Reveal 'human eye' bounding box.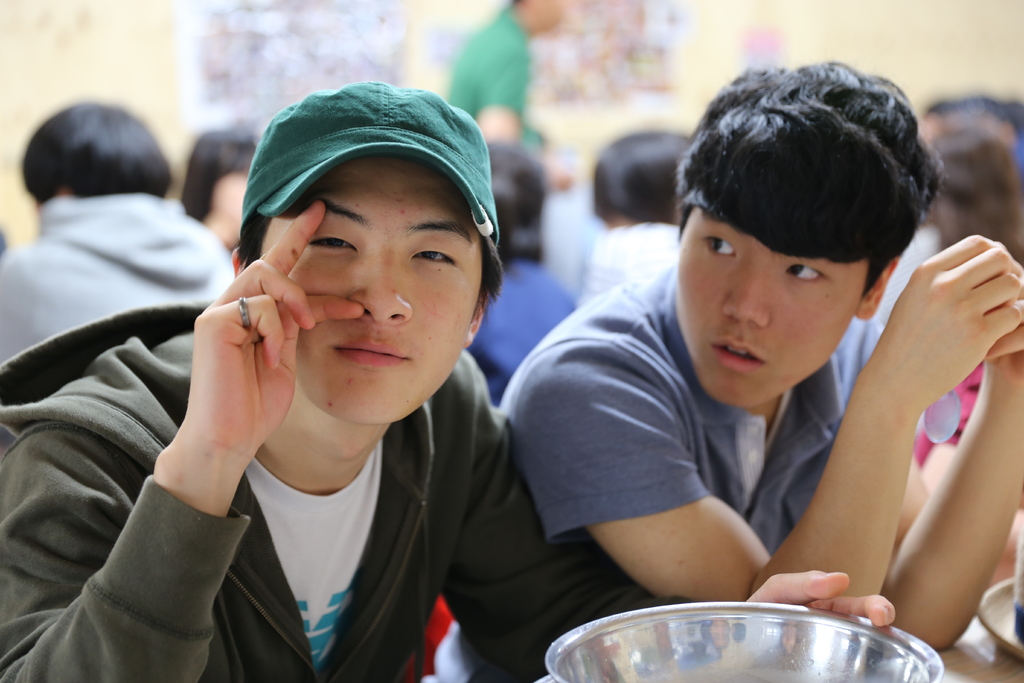
Revealed: box(307, 232, 359, 257).
